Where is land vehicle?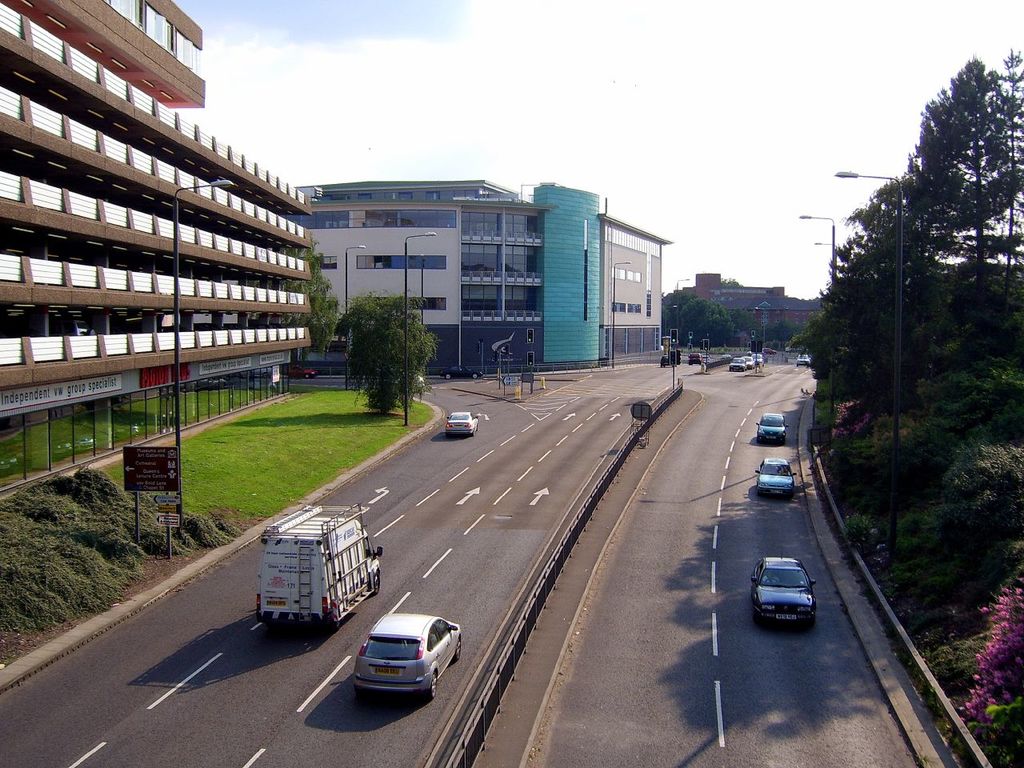
x1=758, y1=416, x2=785, y2=442.
